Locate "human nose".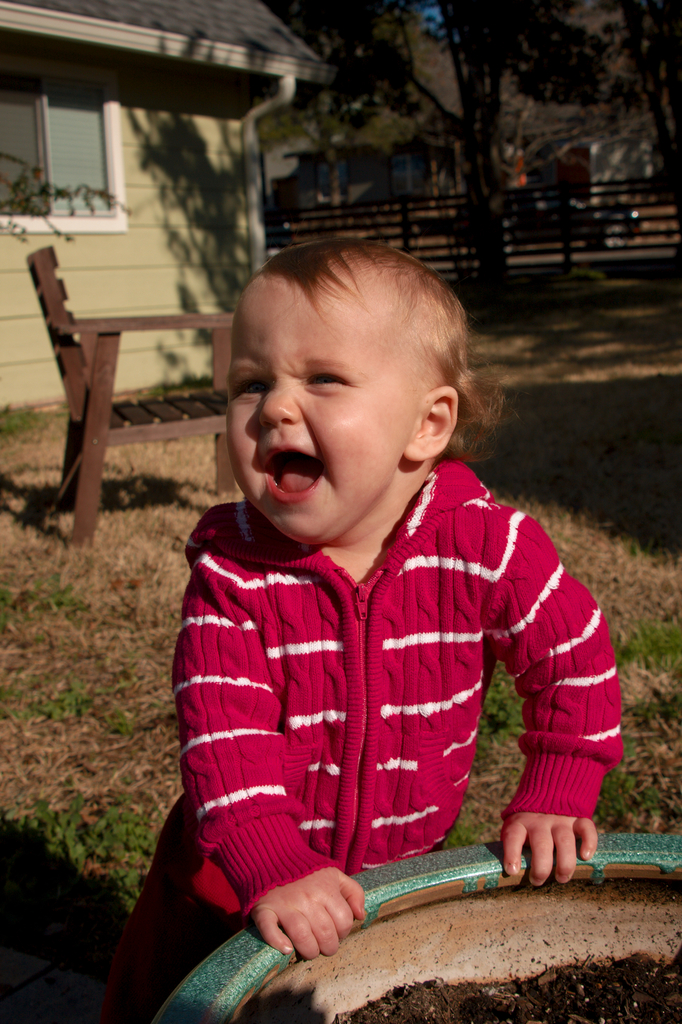
Bounding box: locate(258, 371, 304, 426).
